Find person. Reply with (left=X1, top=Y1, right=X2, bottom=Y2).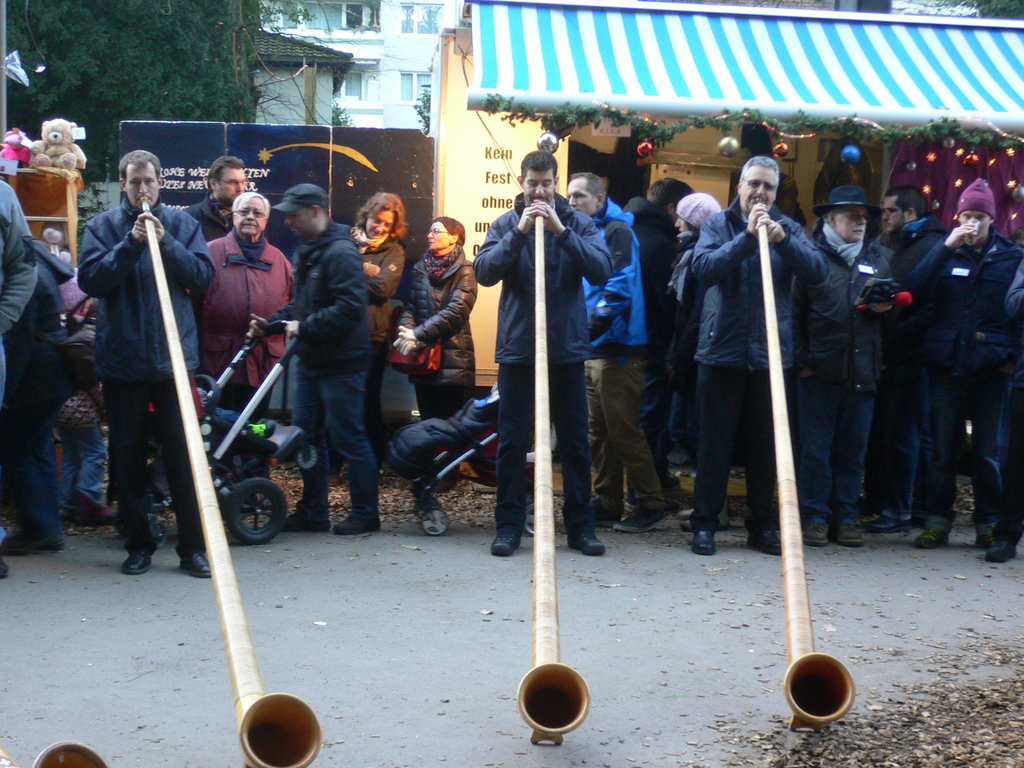
(left=793, top=177, right=895, bottom=539).
